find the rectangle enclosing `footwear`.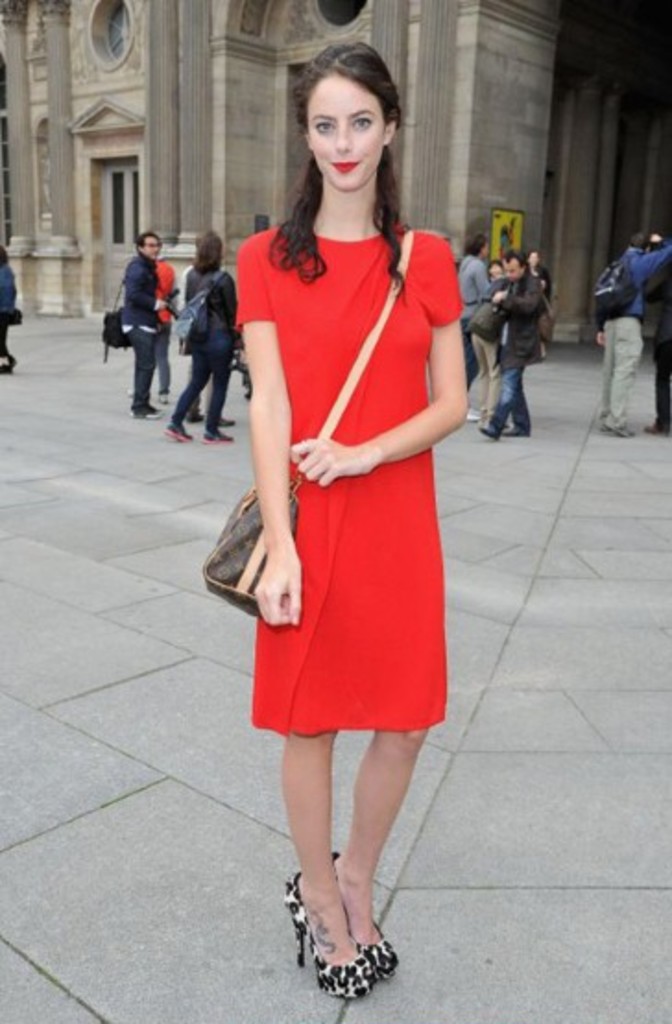
(left=462, top=404, right=476, bottom=423).
